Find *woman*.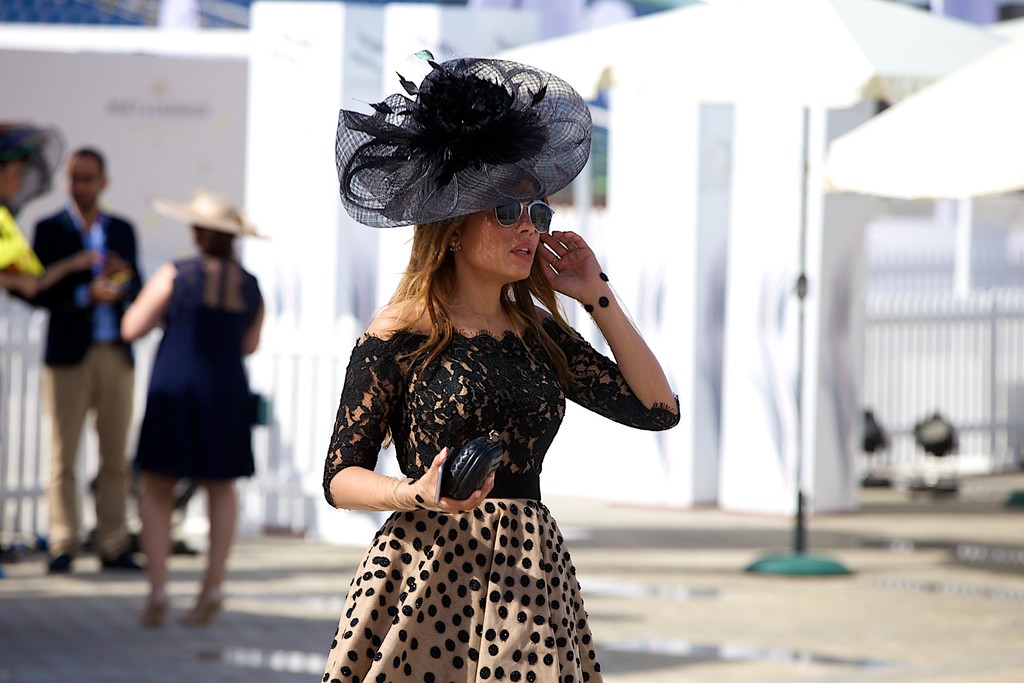
x1=114 y1=187 x2=275 y2=627.
